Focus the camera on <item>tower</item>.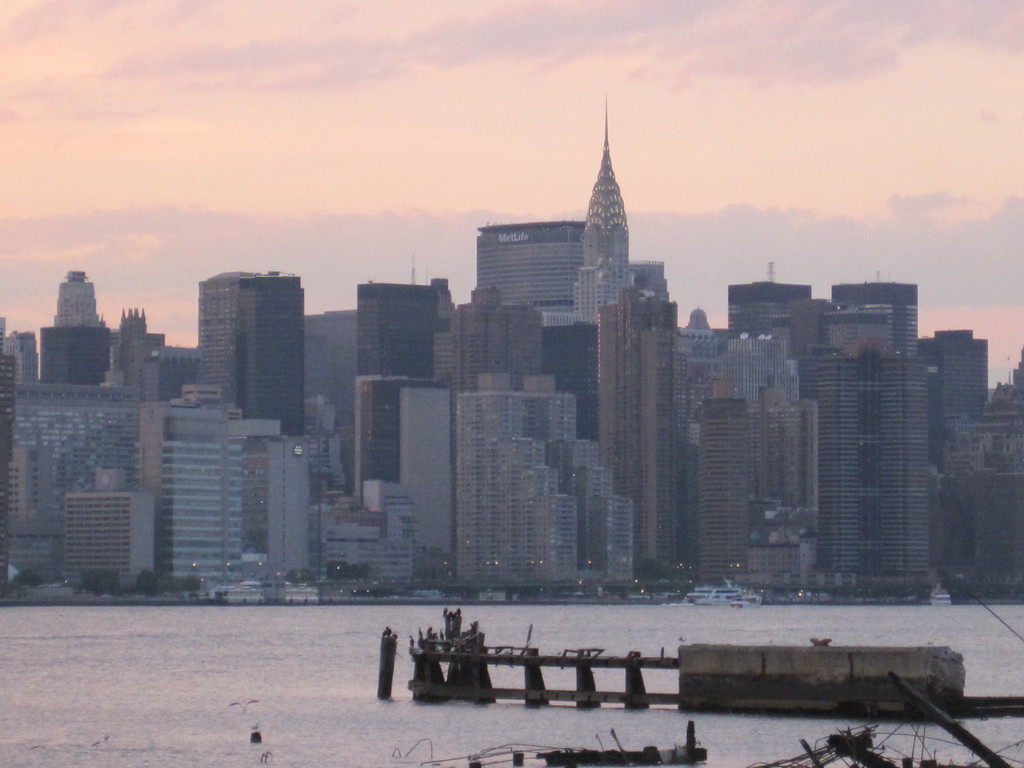
Focus region: [x1=909, y1=331, x2=993, y2=471].
